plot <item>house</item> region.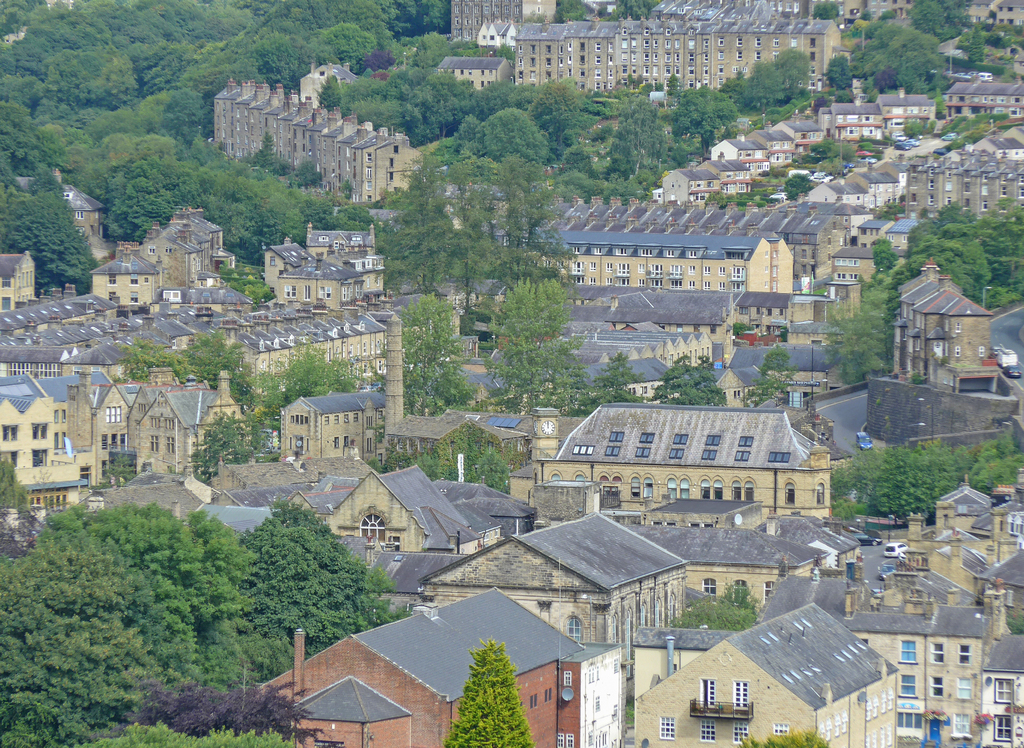
Plotted at 904, 517, 979, 592.
